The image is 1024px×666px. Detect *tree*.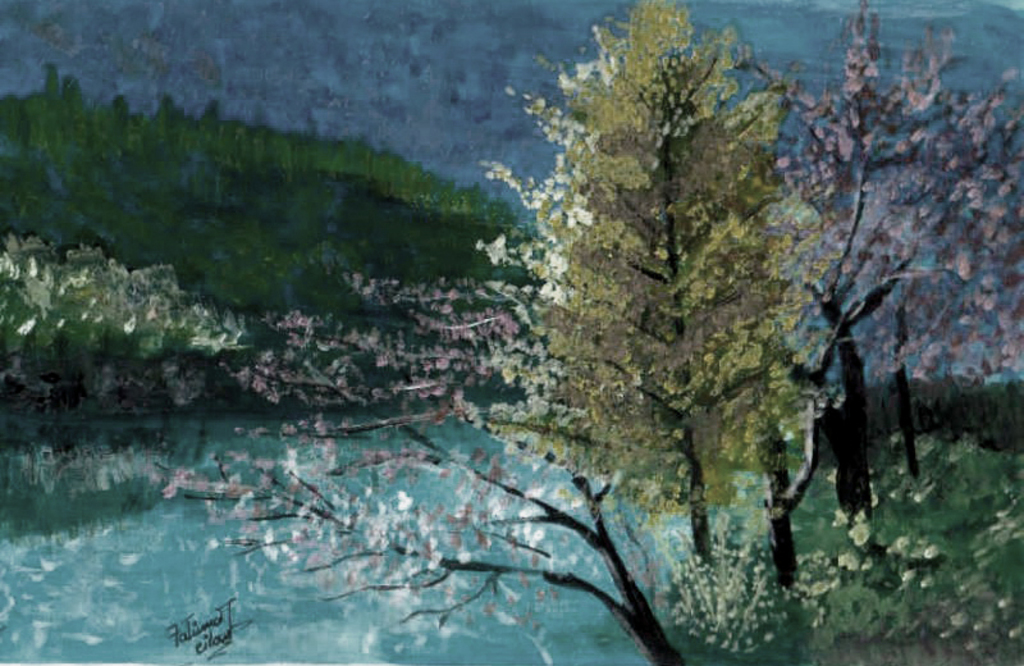
Detection: {"x1": 815, "y1": 4, "x2": 1023, "y2": 663}.
